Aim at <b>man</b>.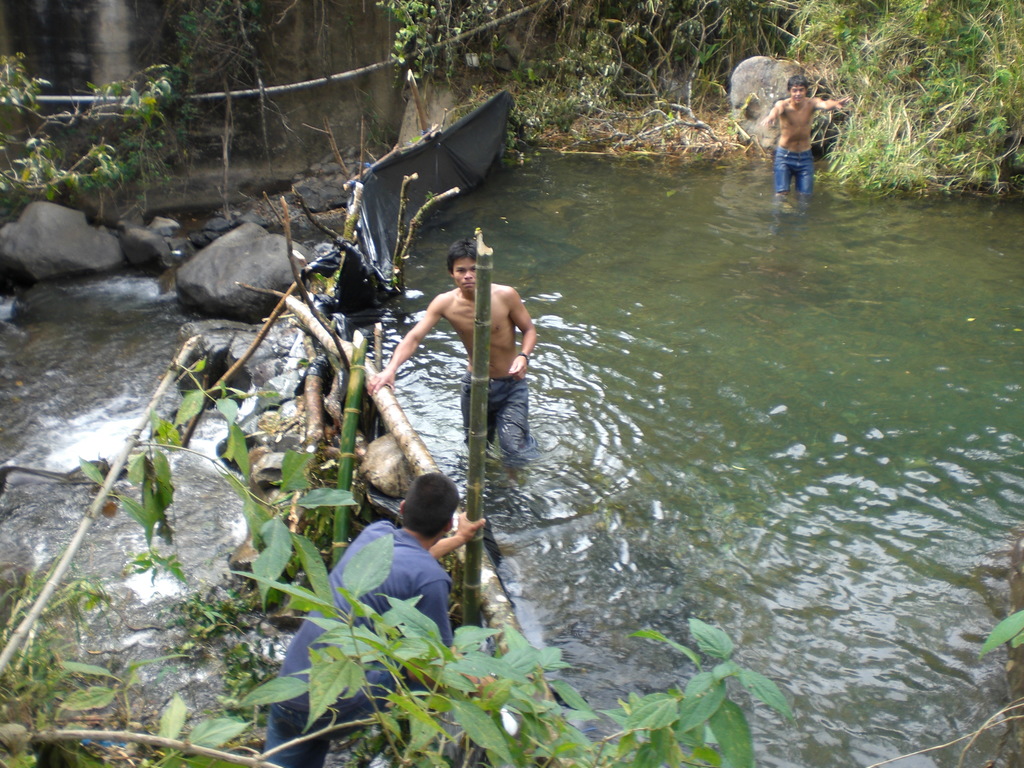
Aimed at bbox=(364, 243, 546, 470).
